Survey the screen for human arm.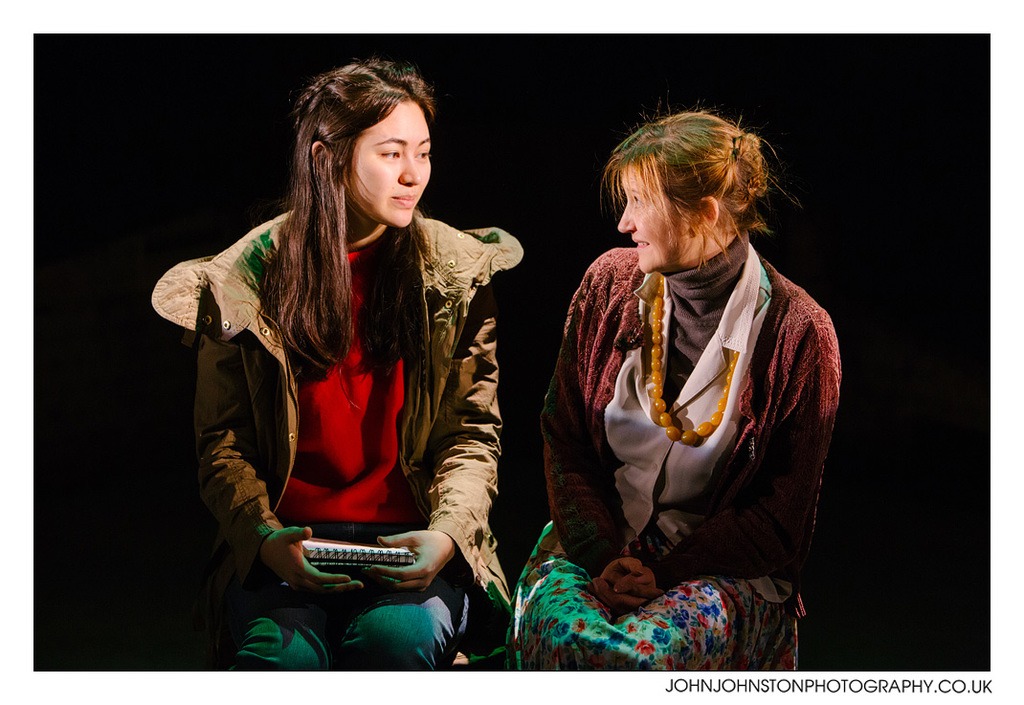
Survey found: region(366, 283, 499, 596).
